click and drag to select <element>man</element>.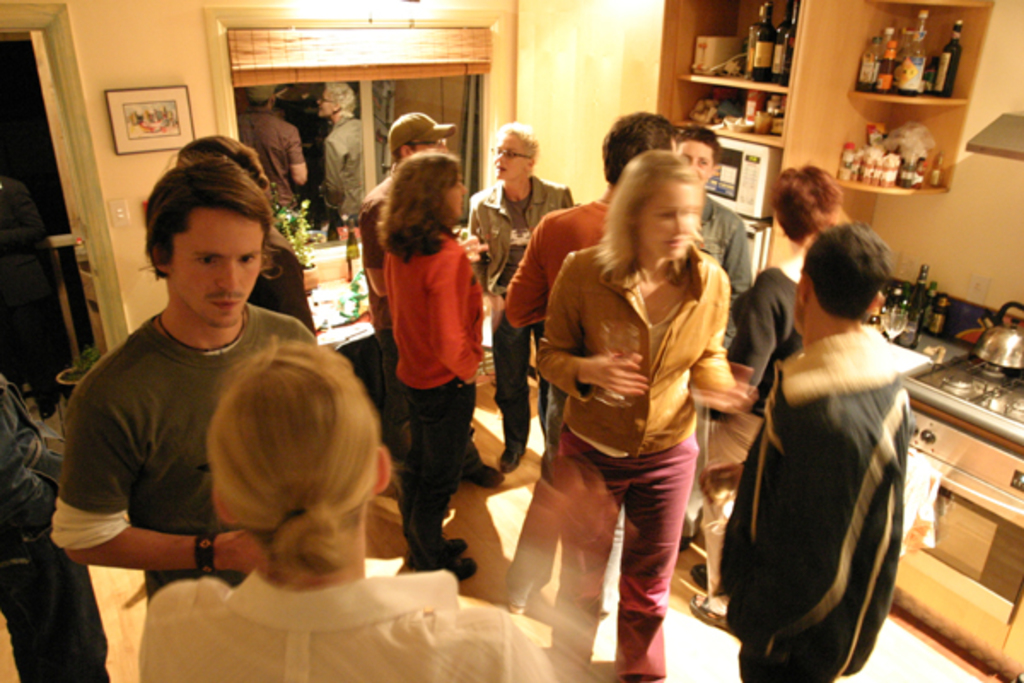
Selection: l=679, t=125, r=761, b=543.
